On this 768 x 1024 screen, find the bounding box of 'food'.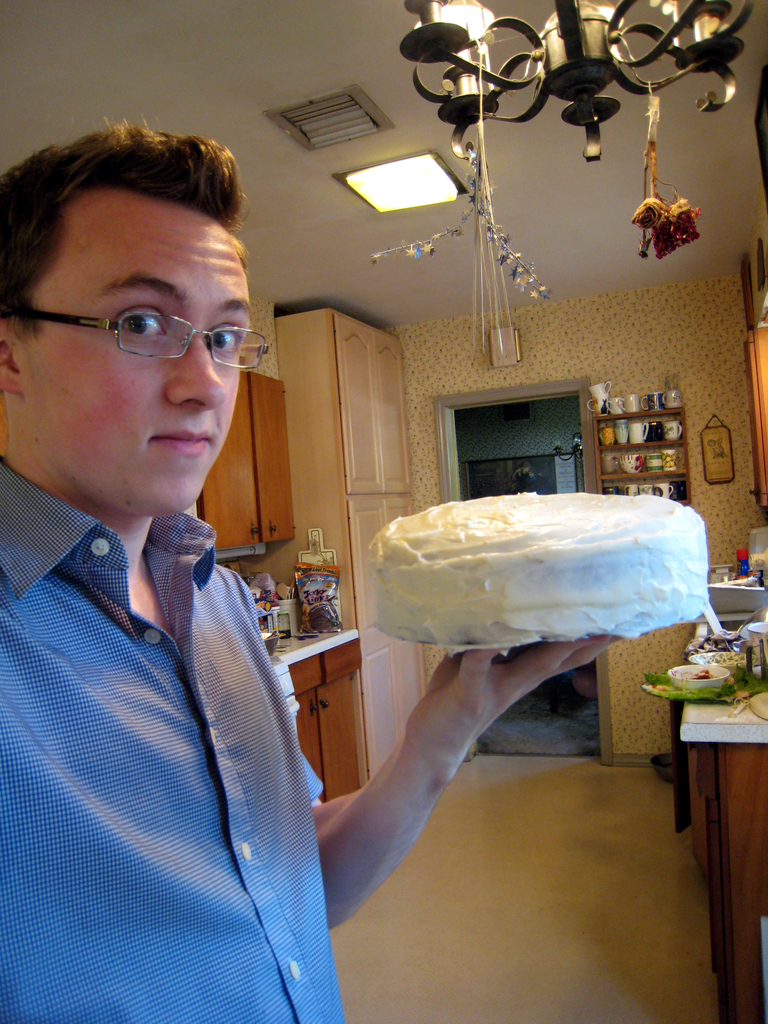
Bounding box: <region>643, 663, 767, 702</region>.
